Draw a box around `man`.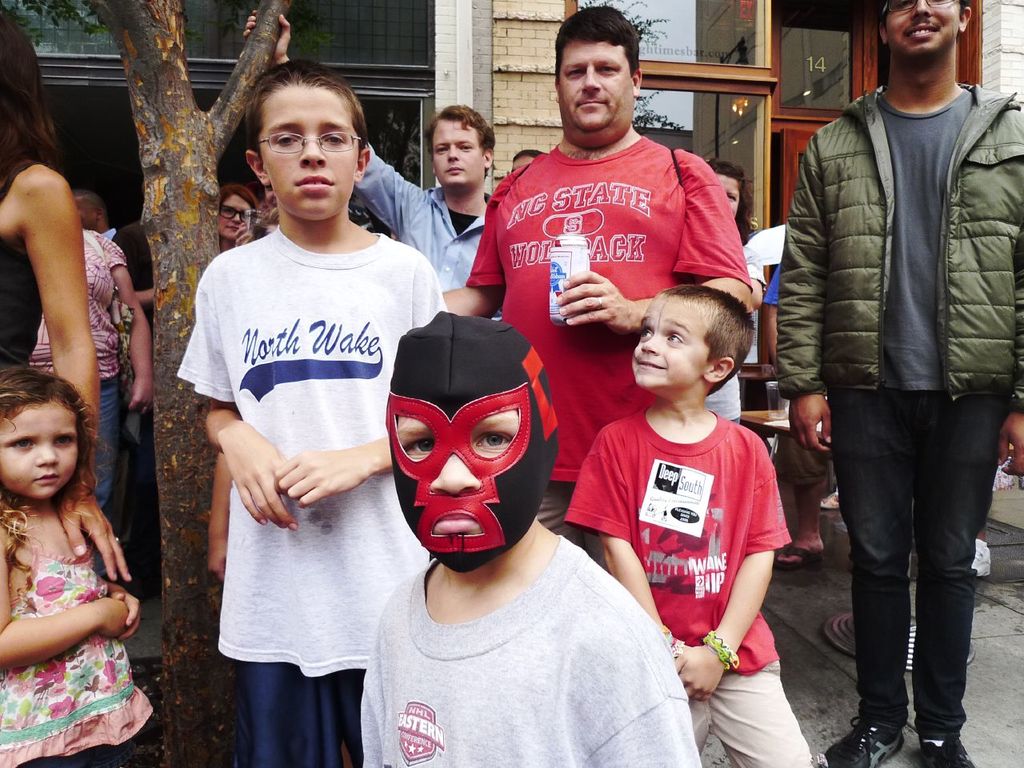
box=[763, 0, 1020, 670].
